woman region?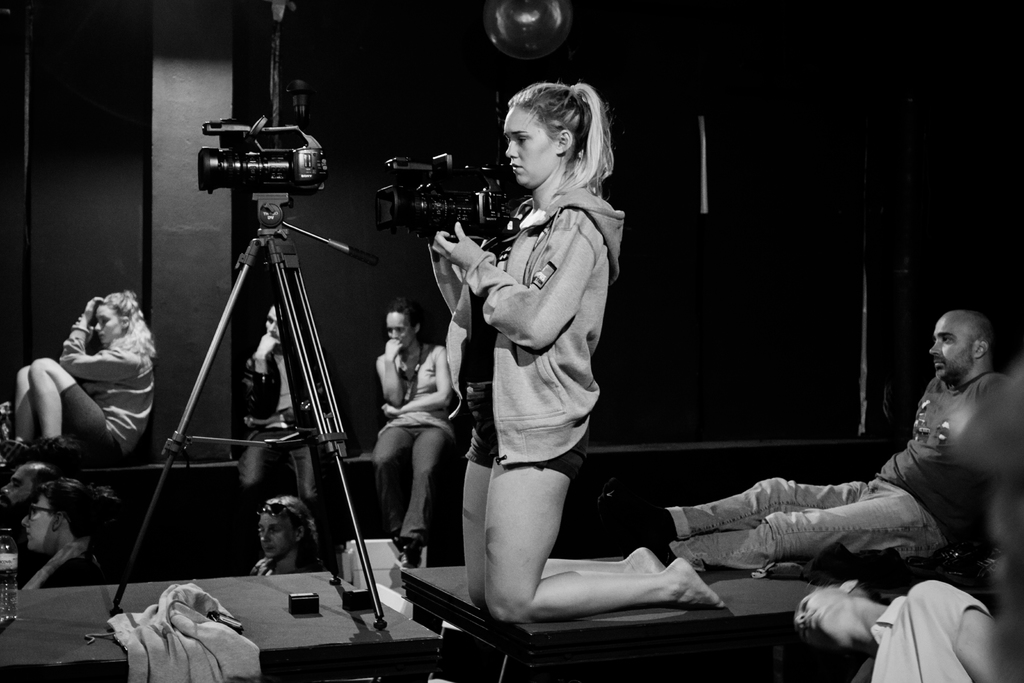
425 82 726 618
